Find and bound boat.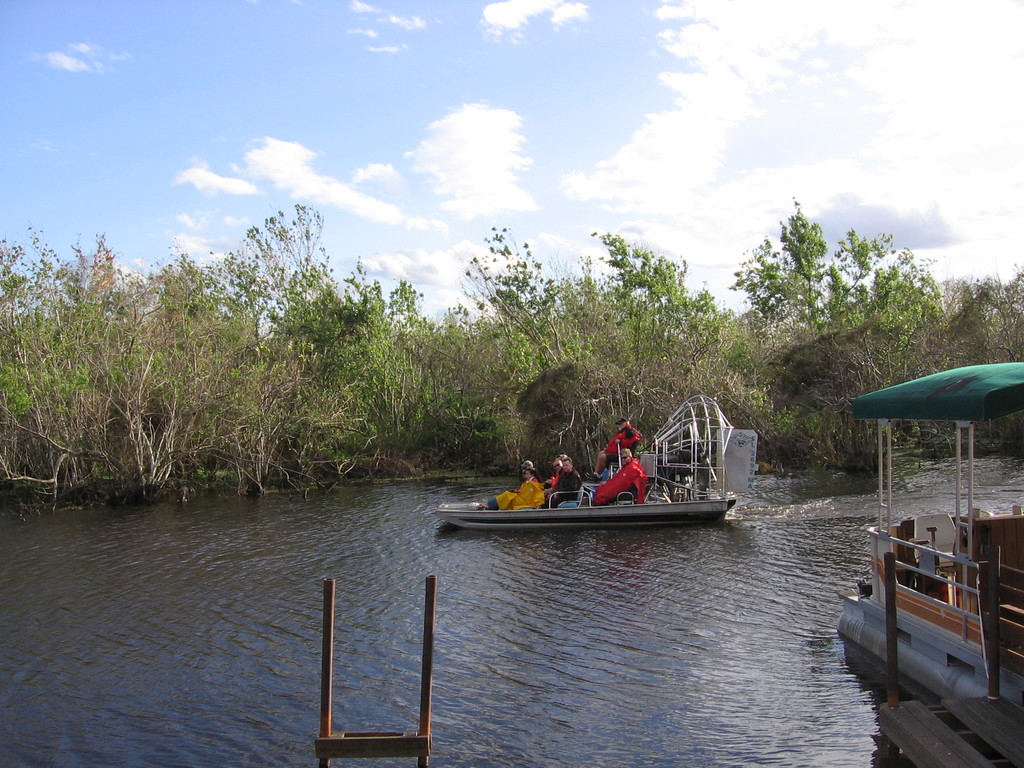
Bound: bbox=(432, 388, 742, 526).
